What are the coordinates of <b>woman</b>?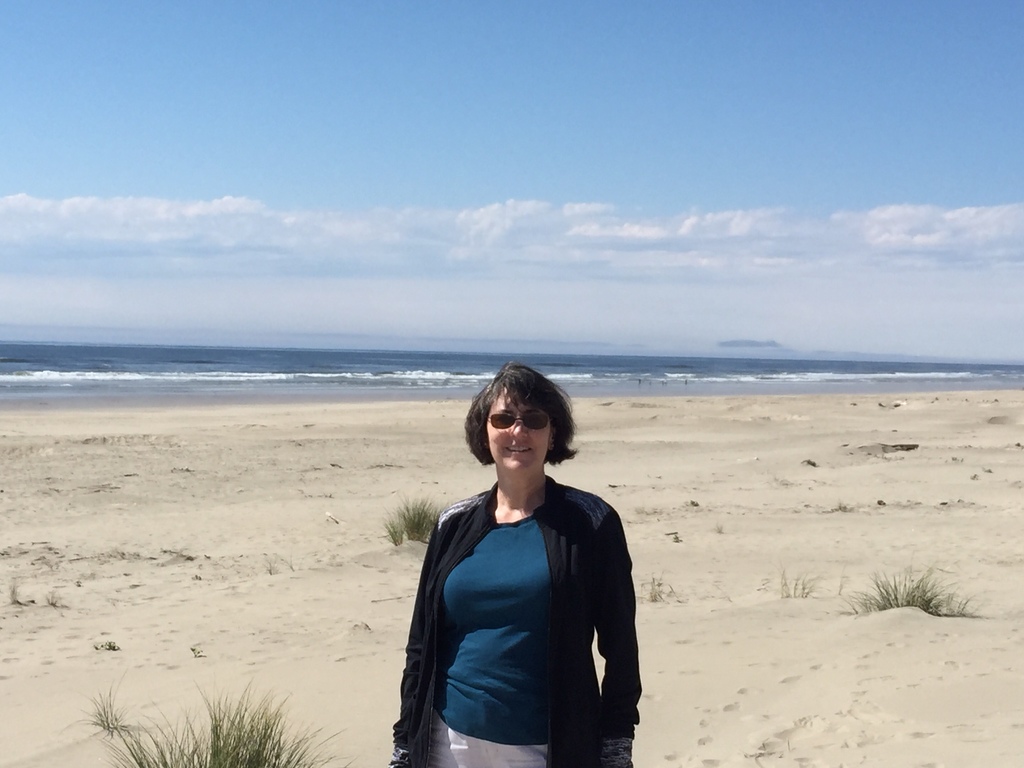
389 358 648 767.
